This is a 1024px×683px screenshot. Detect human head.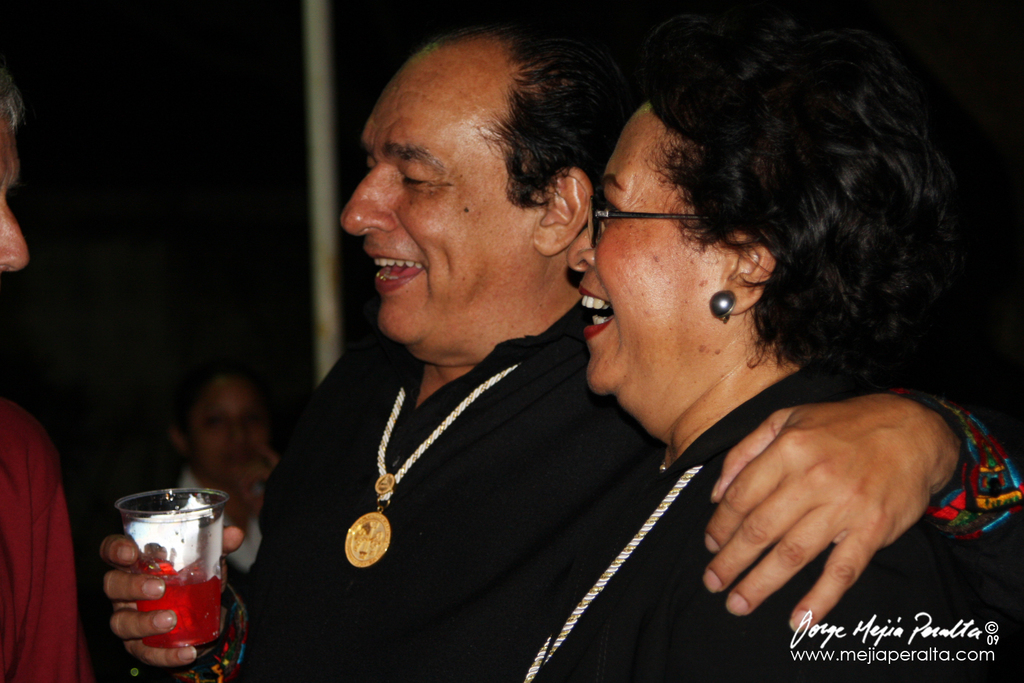
(x1=296, y1=29, x2=609, y2=362).
